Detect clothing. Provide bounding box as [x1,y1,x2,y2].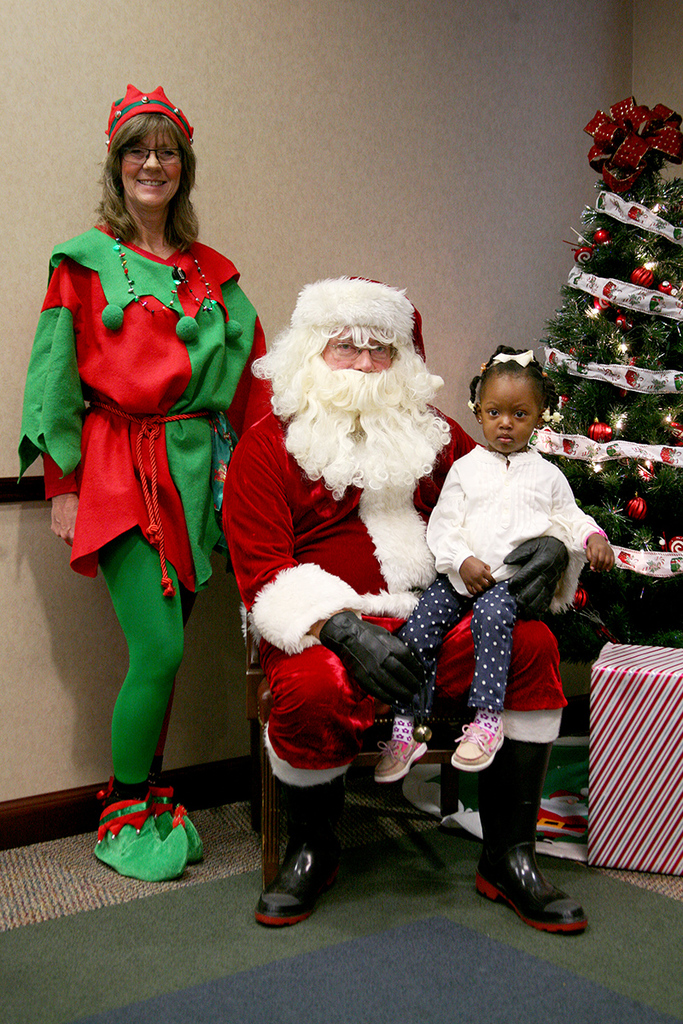
[37,154,271,847].
